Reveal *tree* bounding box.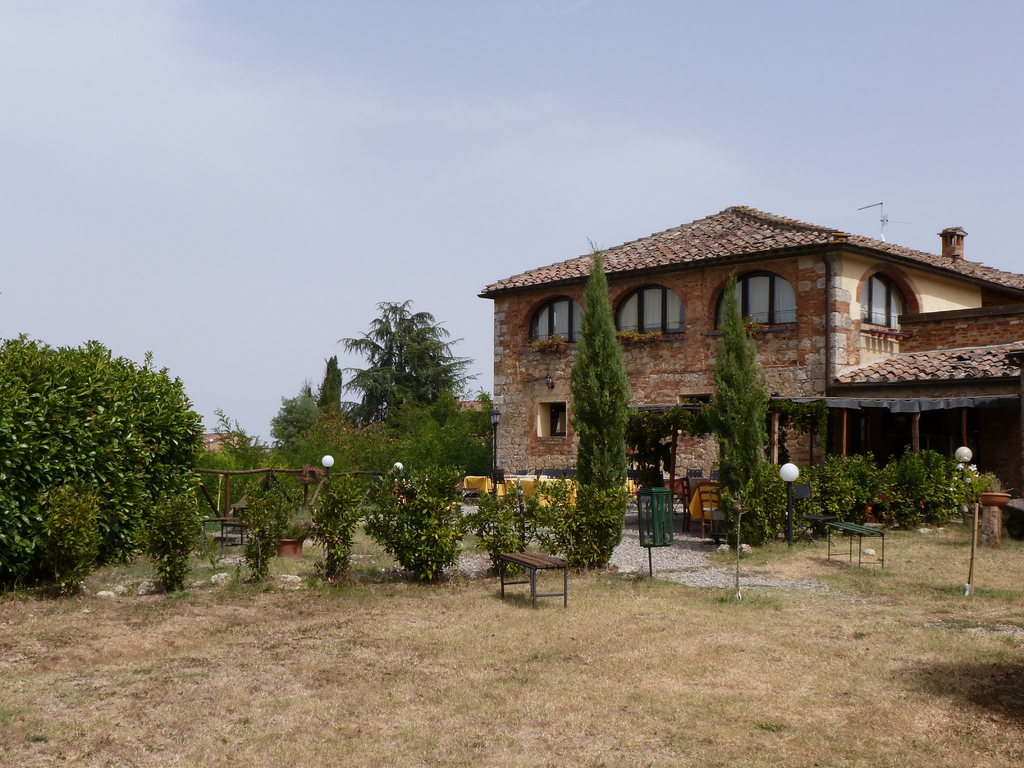
Revealed: x1=0 y1=333 x2=207 y2=585.
